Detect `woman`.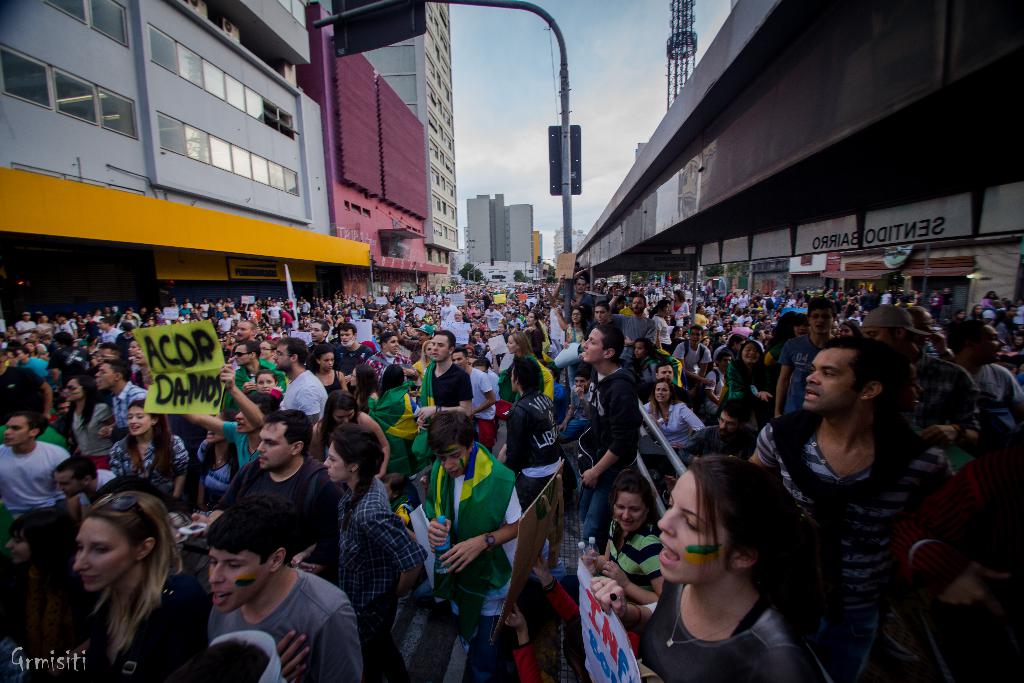
Detected at box(839, 321, 860, 336).
